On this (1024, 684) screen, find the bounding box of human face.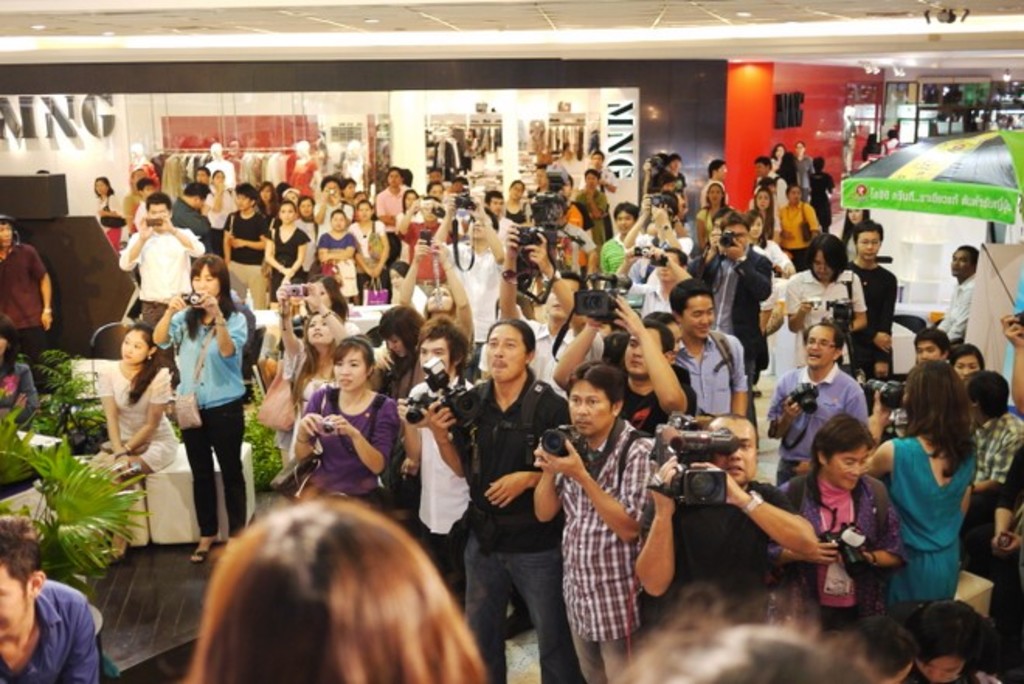
Bounding box: select_region(723, 222, 749, 247).
